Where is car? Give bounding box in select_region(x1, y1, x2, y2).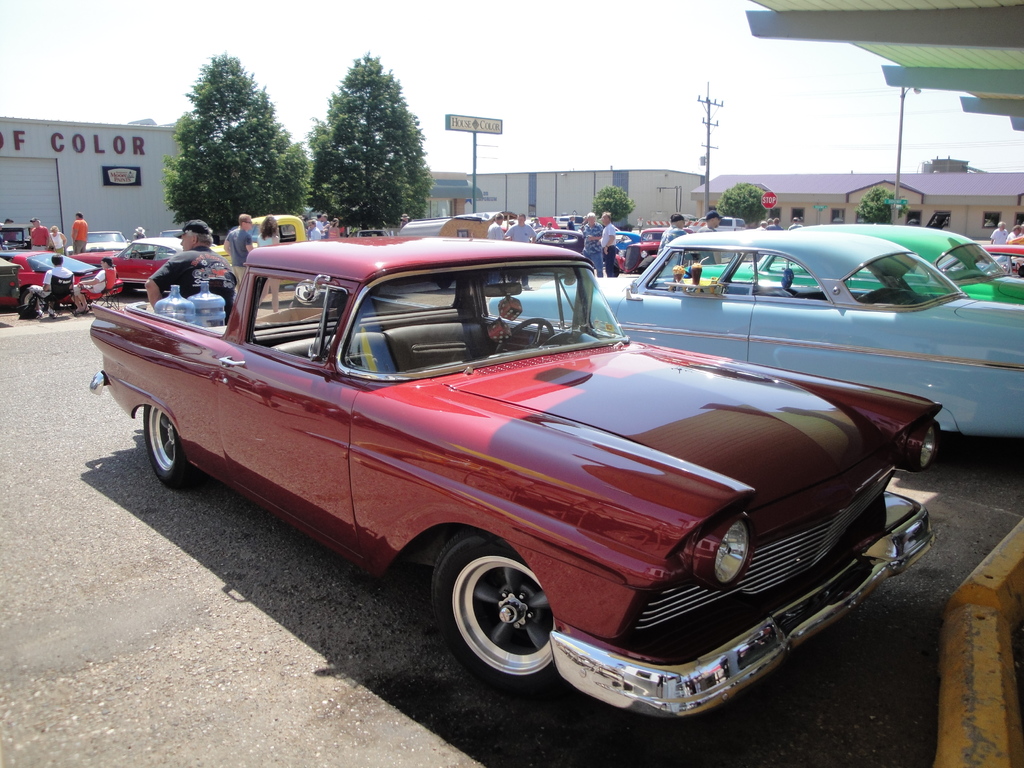
select_region(197, 209, 358, 291).
